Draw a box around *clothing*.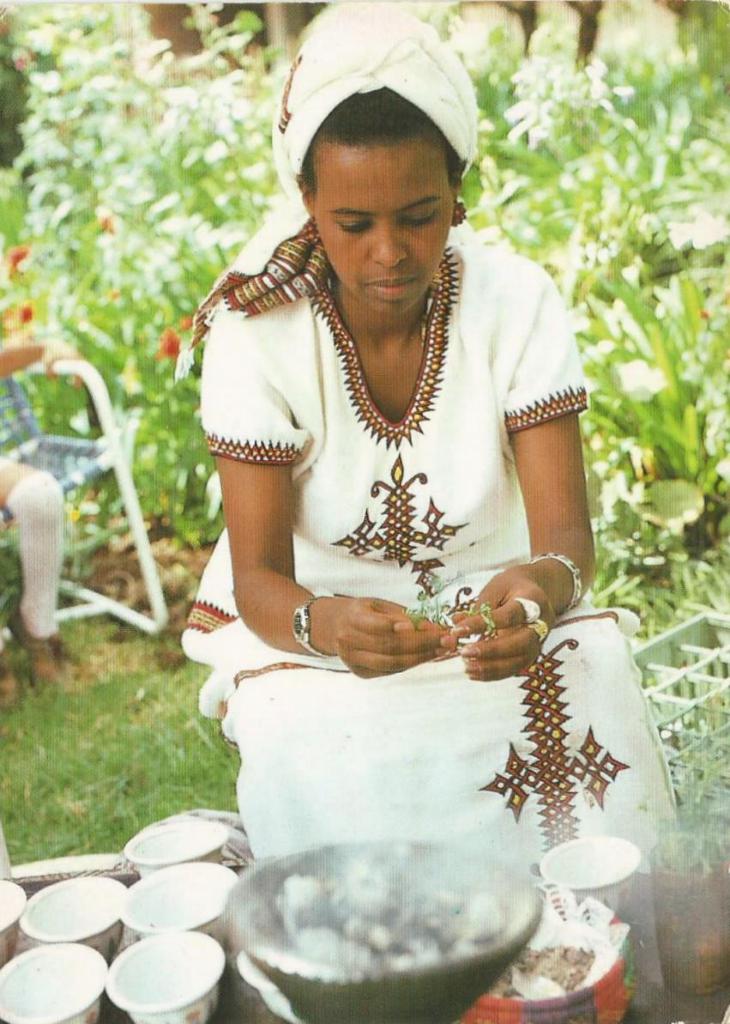
[left=0, top=445, right=67, bottom=643].
